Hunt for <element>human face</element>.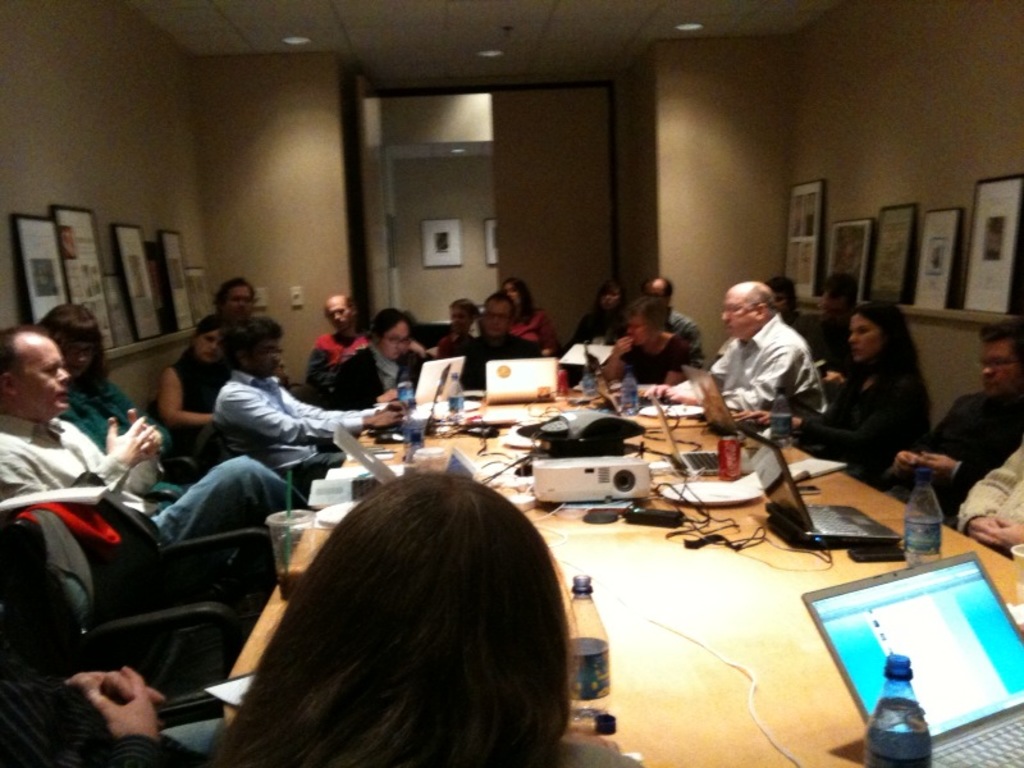
Hunted down at select_region(17, 339, 72, 408).
